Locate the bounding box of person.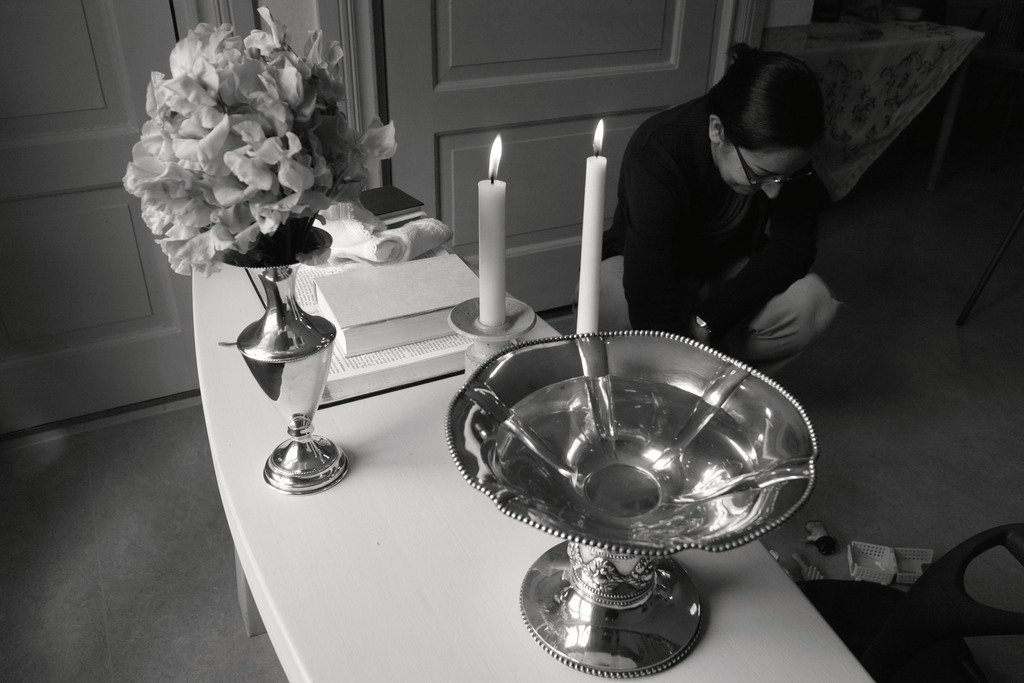
Bounding box: pyautogui.locateOnScreen(597, 44, 837, 373).
